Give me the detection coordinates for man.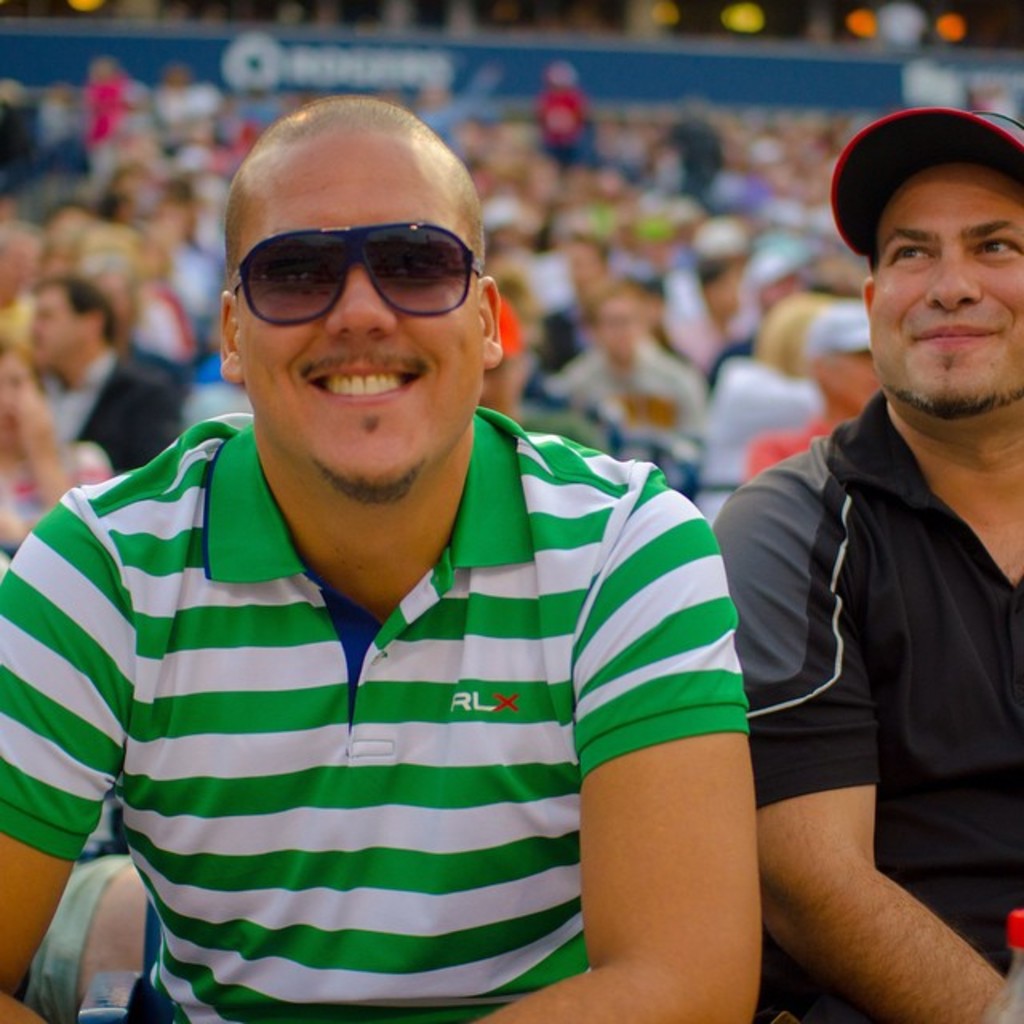
select_region(26, 278, 187, 477).
